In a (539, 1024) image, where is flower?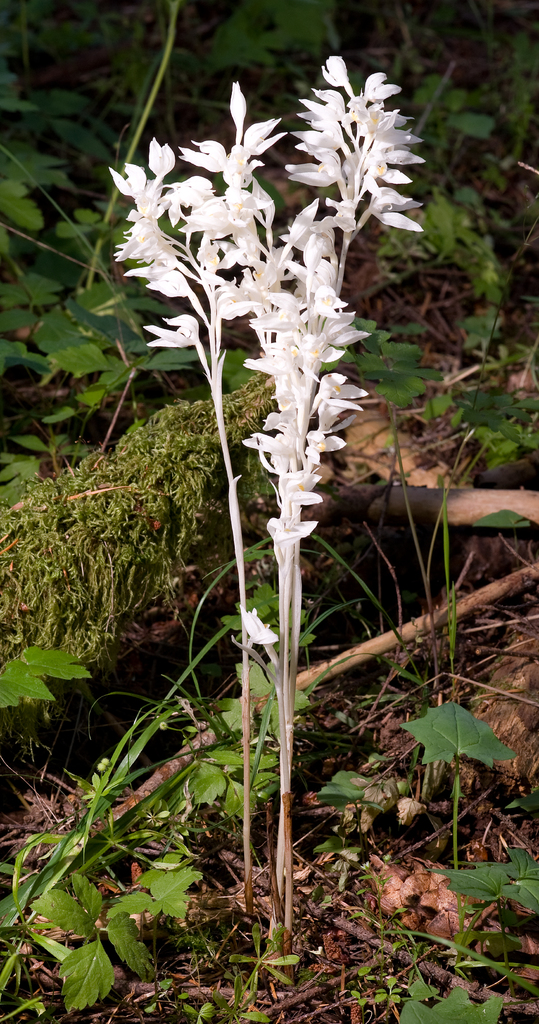
bbox=[236, 600, 277, 655].
